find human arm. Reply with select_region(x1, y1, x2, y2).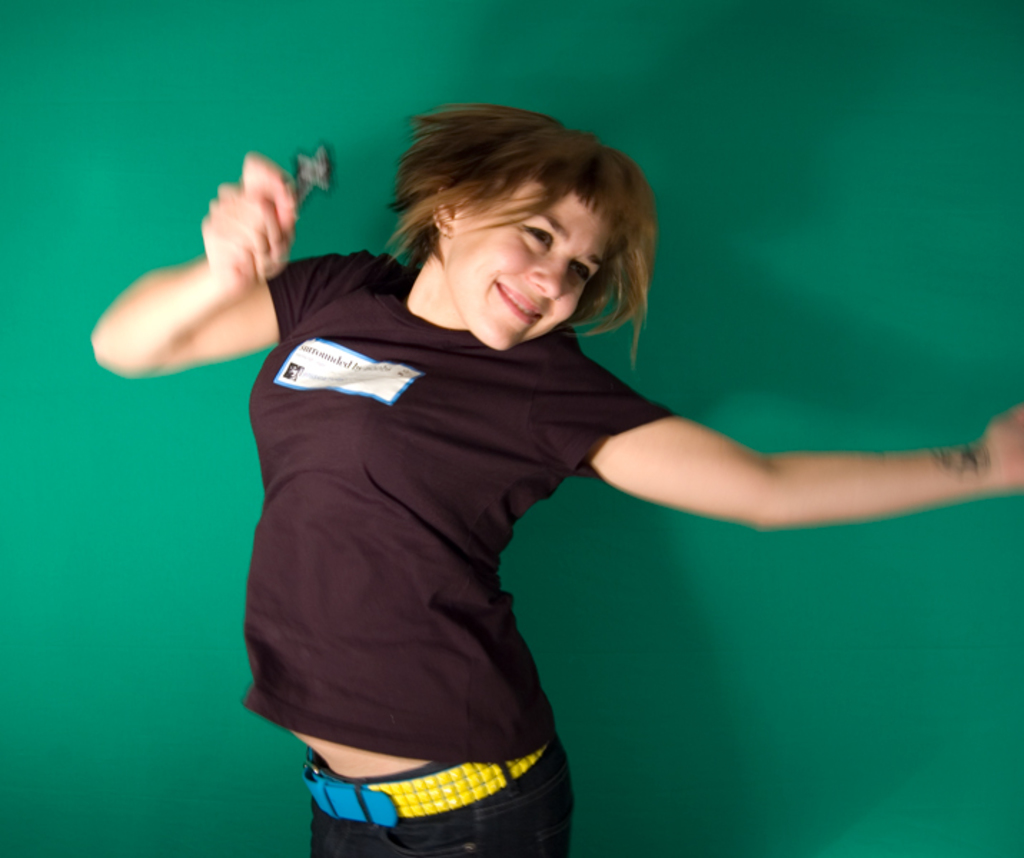
select_region(543, 333, 1023, 521).
